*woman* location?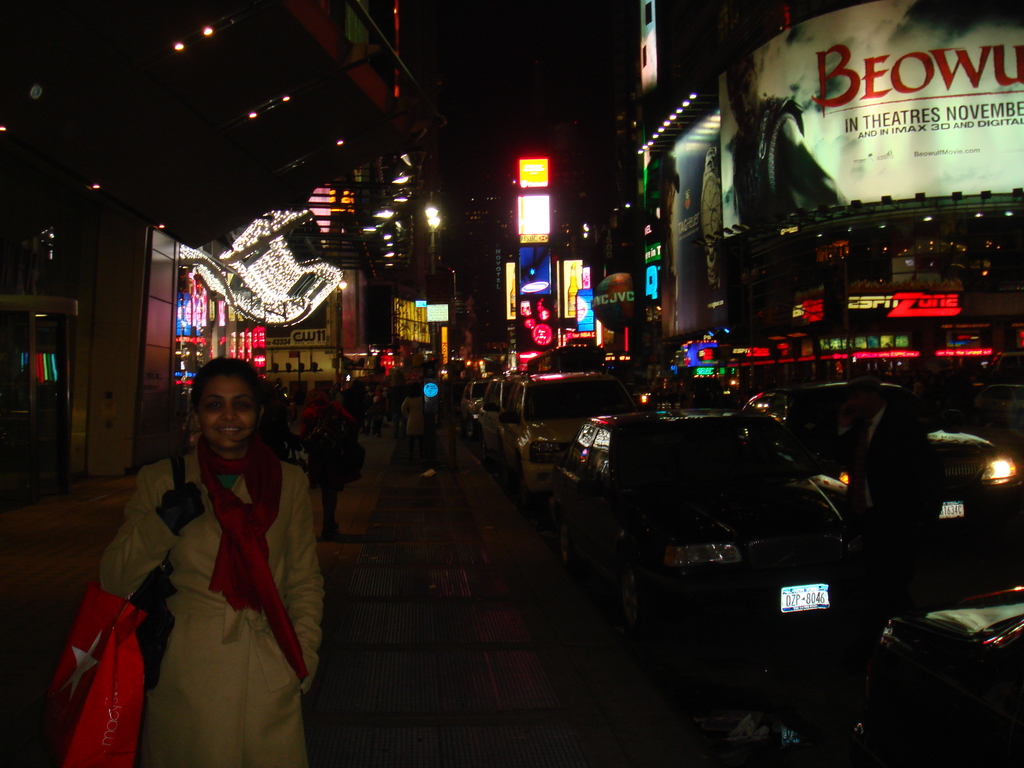
[305, 409, 351, 541]
